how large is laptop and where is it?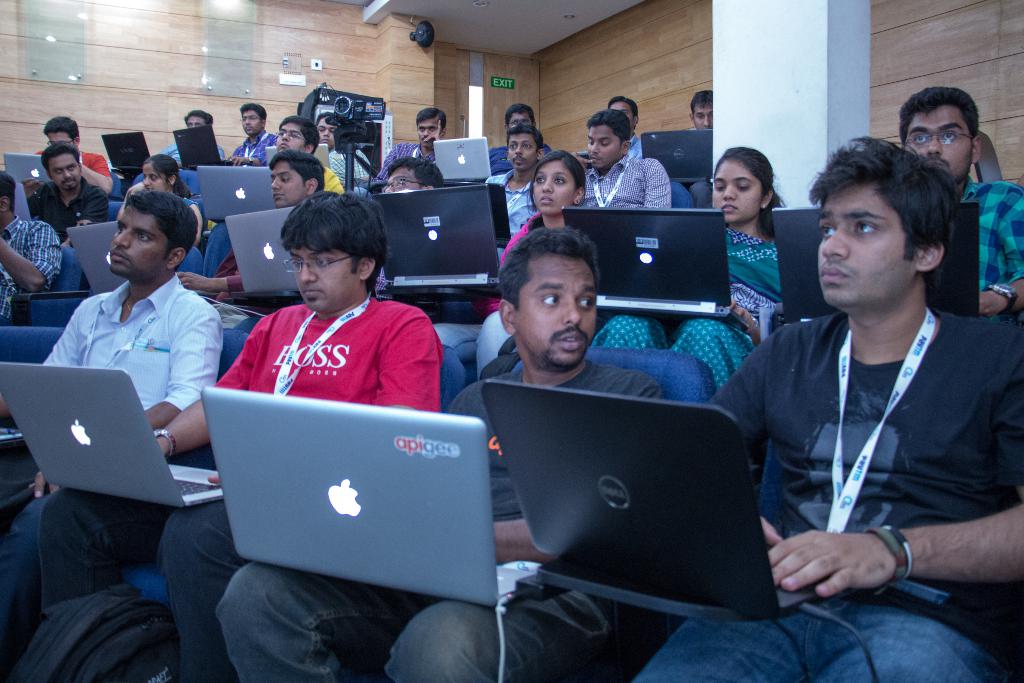
Bounding box: {"left": 2, "top": 151, "right": 51, "bottom": 186}.
